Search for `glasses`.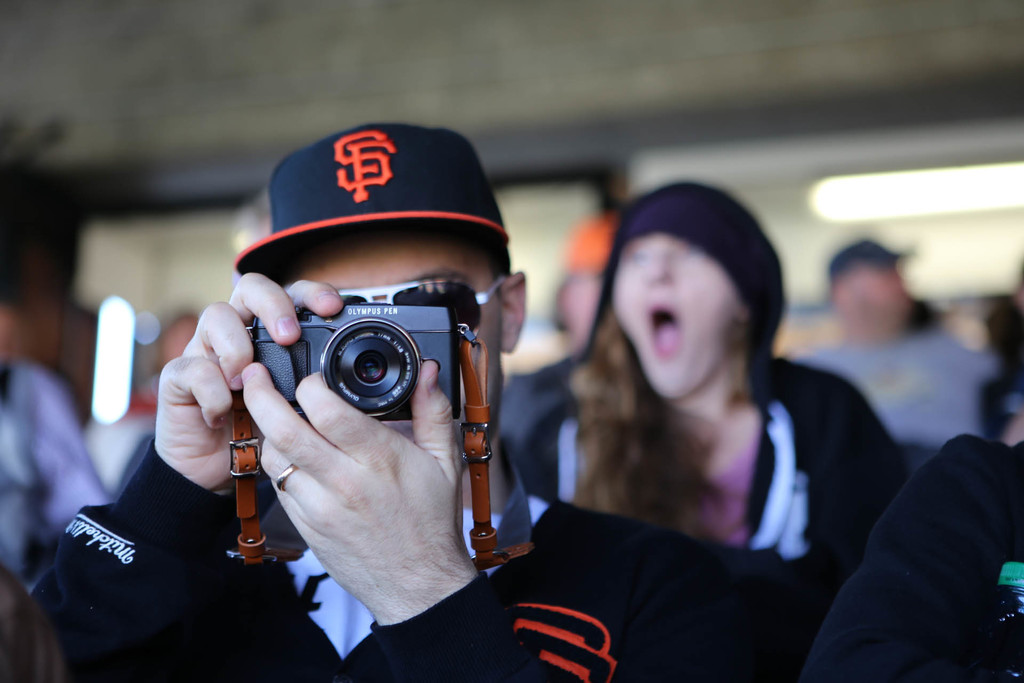
Found at x1=335, y1=276, x2=502, y2=340.
